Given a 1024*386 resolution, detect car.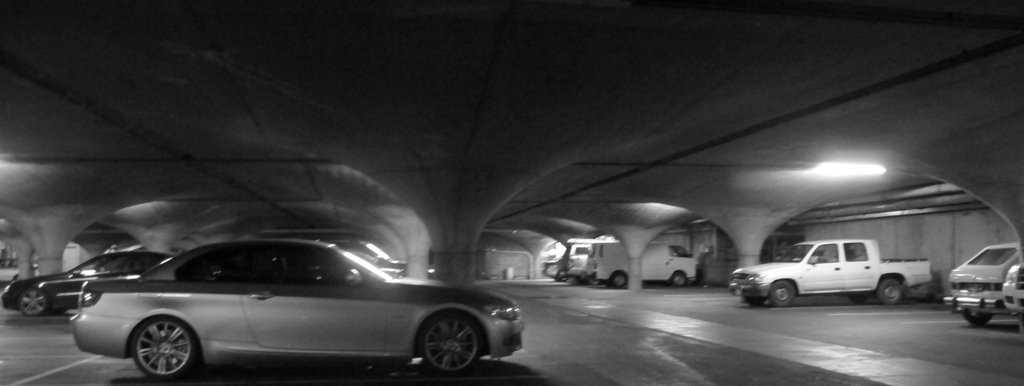
<region>0, 255, 167, 318</region>.
